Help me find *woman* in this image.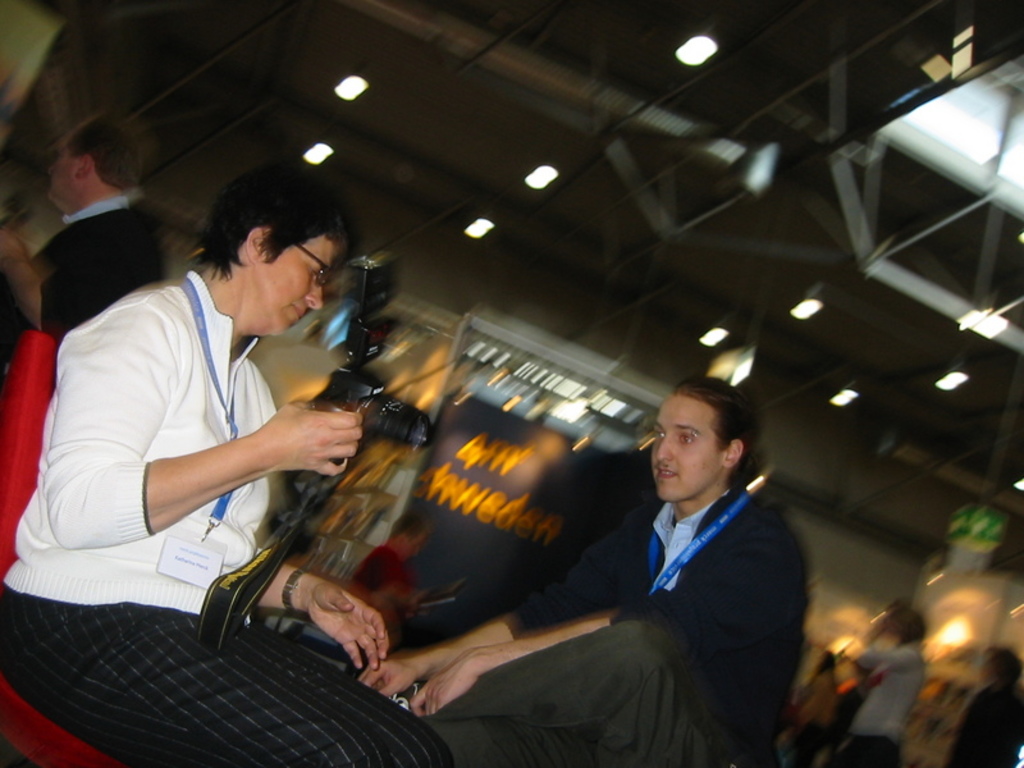
Found it: rect(791, 650, 842, 767).
